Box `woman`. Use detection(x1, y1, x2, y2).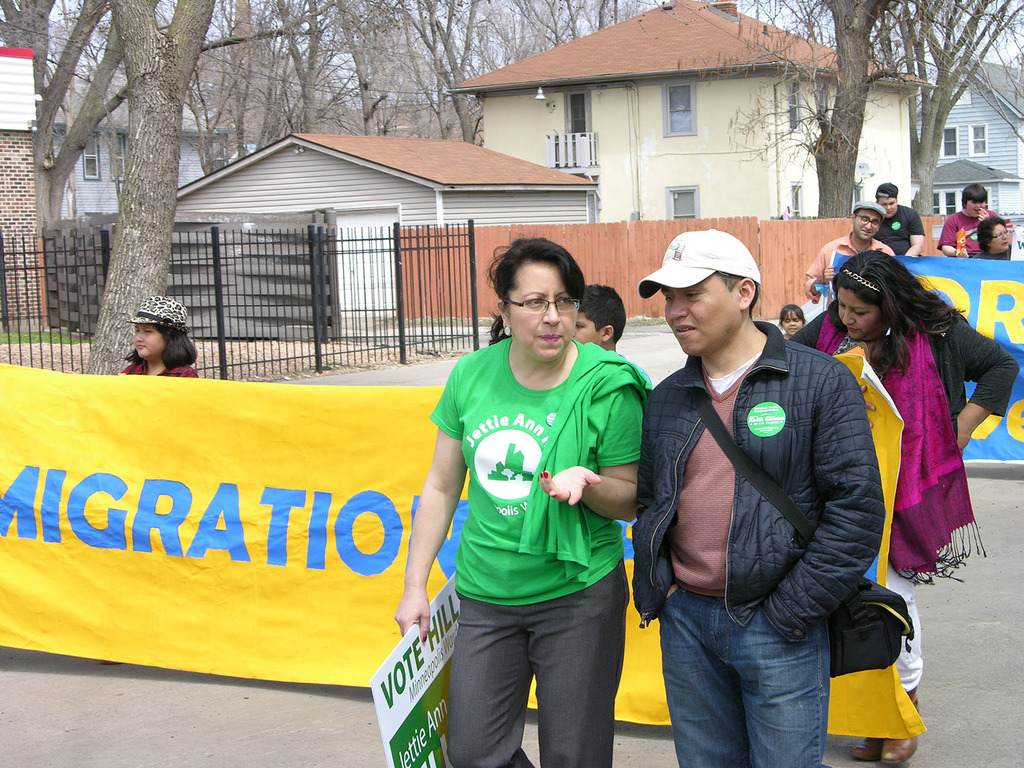
detection(397, 230, 656, 767).
